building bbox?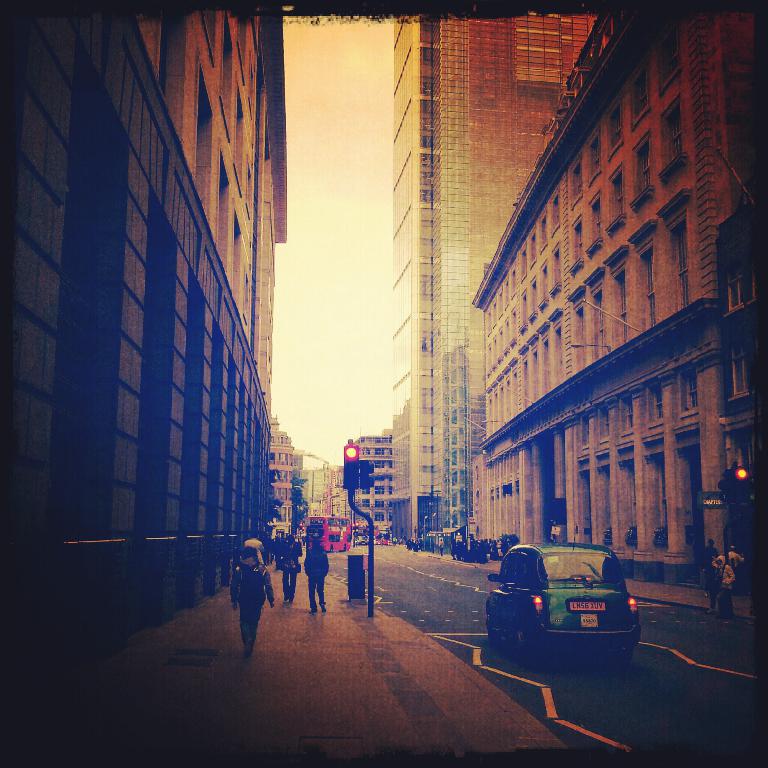
l=394, t=13, r=767, b=588
